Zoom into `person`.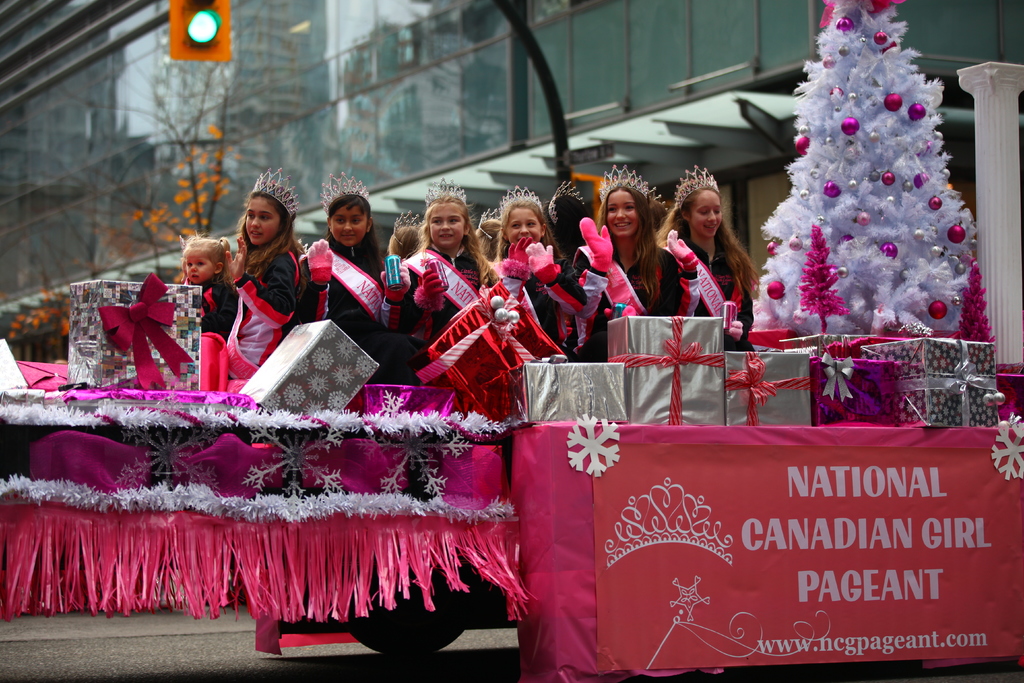
Zoom target: (383,228,421,367).
